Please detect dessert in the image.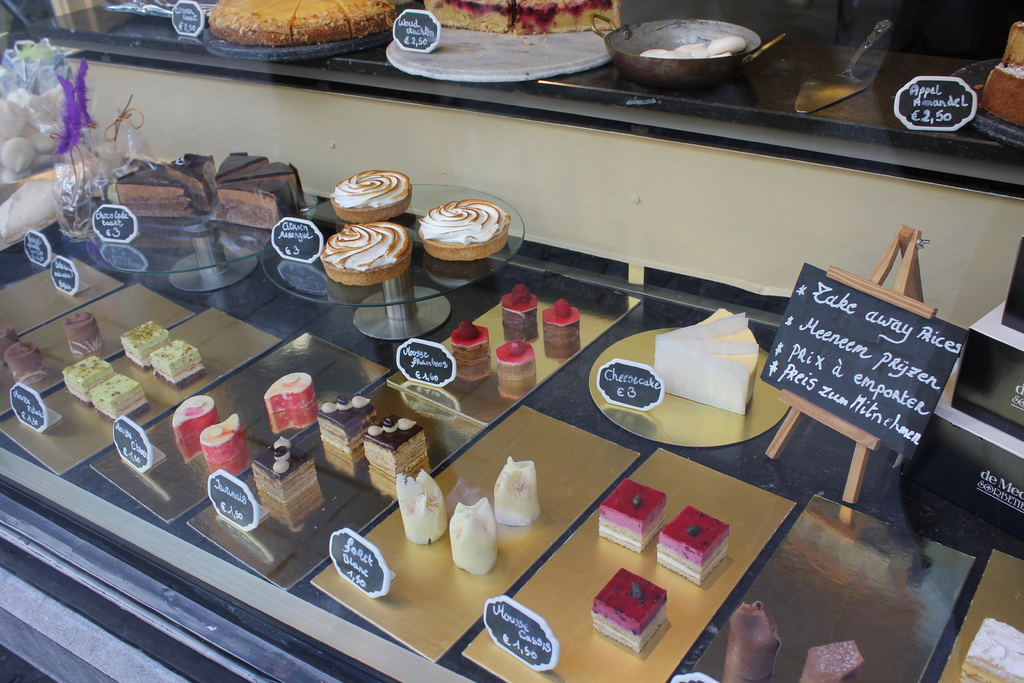
locate(595, 570, 669, 654).
